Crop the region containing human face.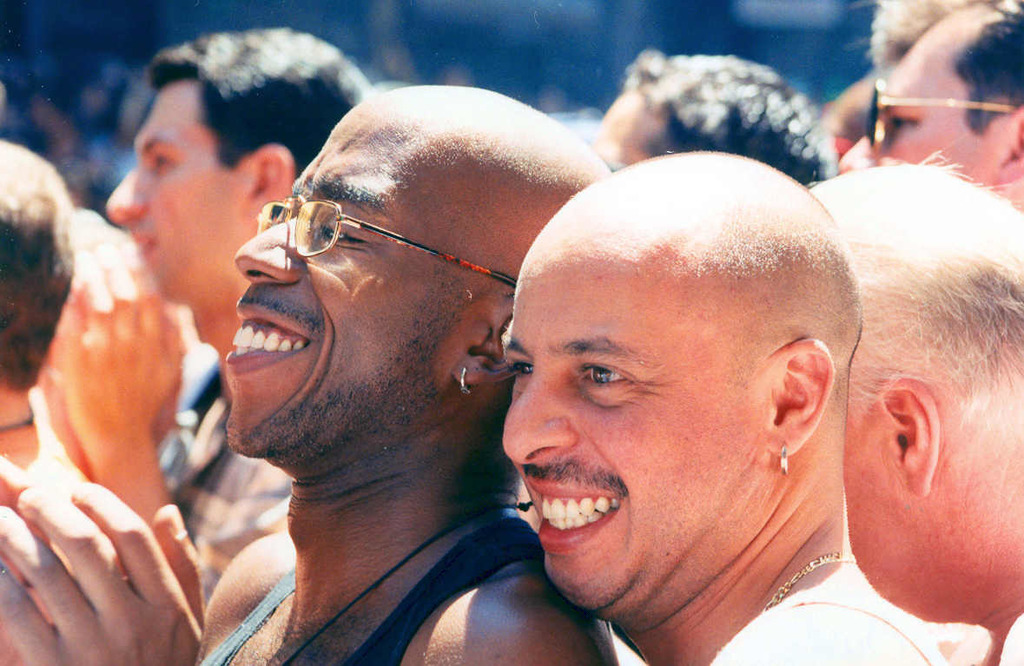
Crop region: detection(498, 268, 767, 617).
